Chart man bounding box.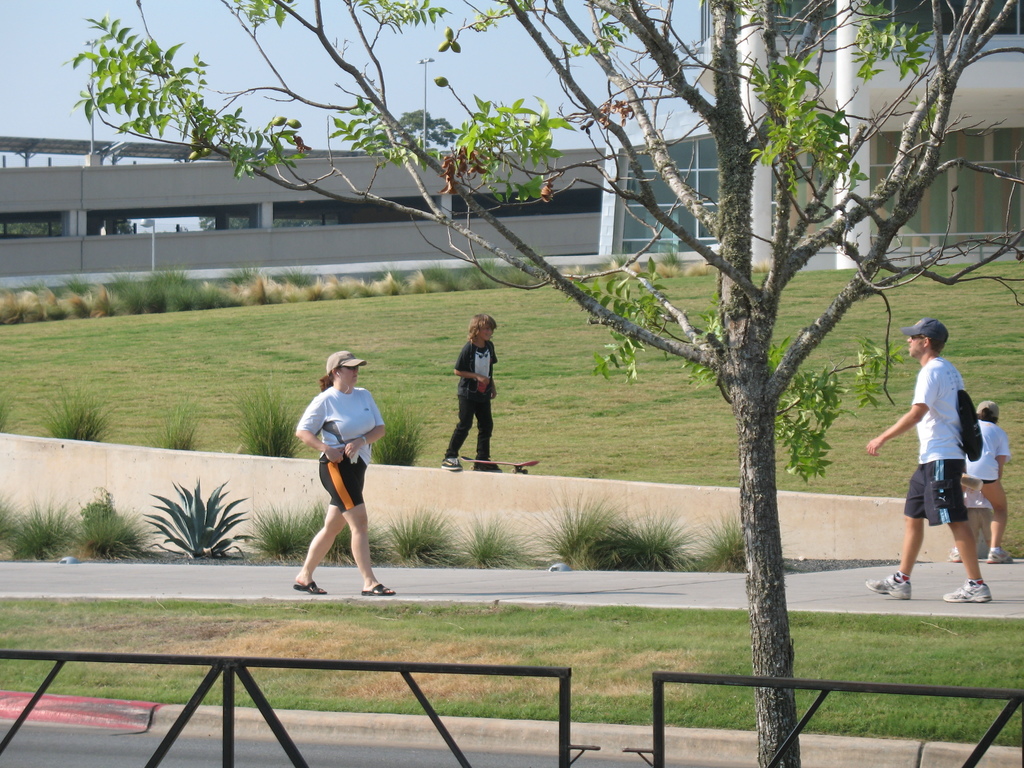
Charted: [left=885, top=306, right=1005, bottom=611].
